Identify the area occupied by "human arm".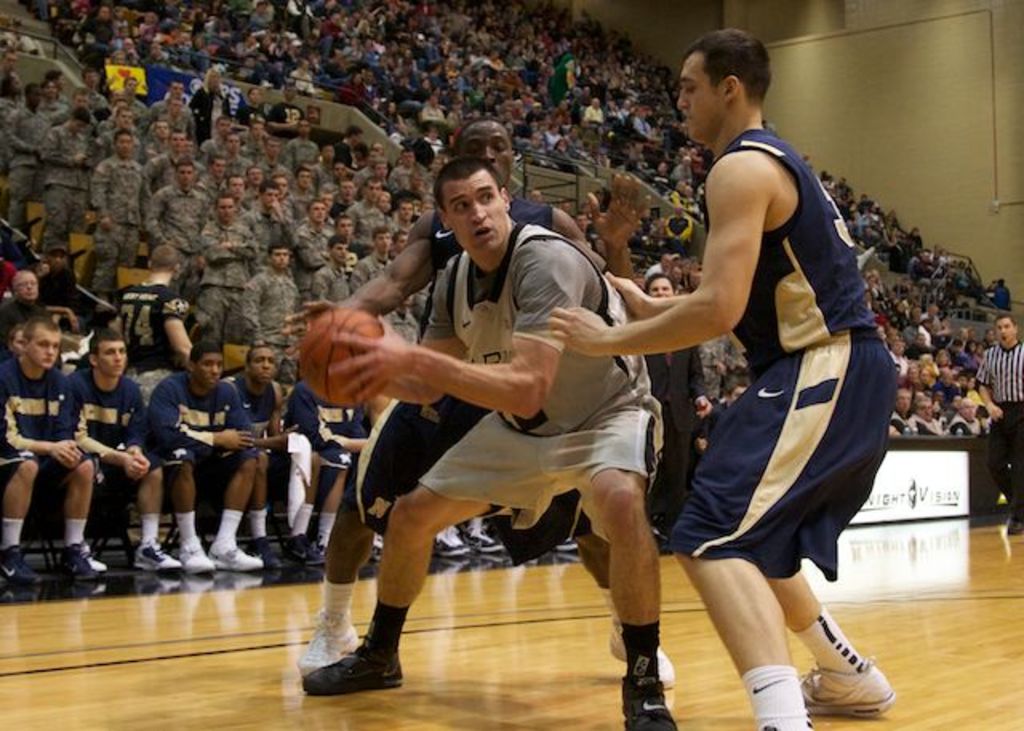
Area: x1=227, y1=382, x2=299, y2=449.
